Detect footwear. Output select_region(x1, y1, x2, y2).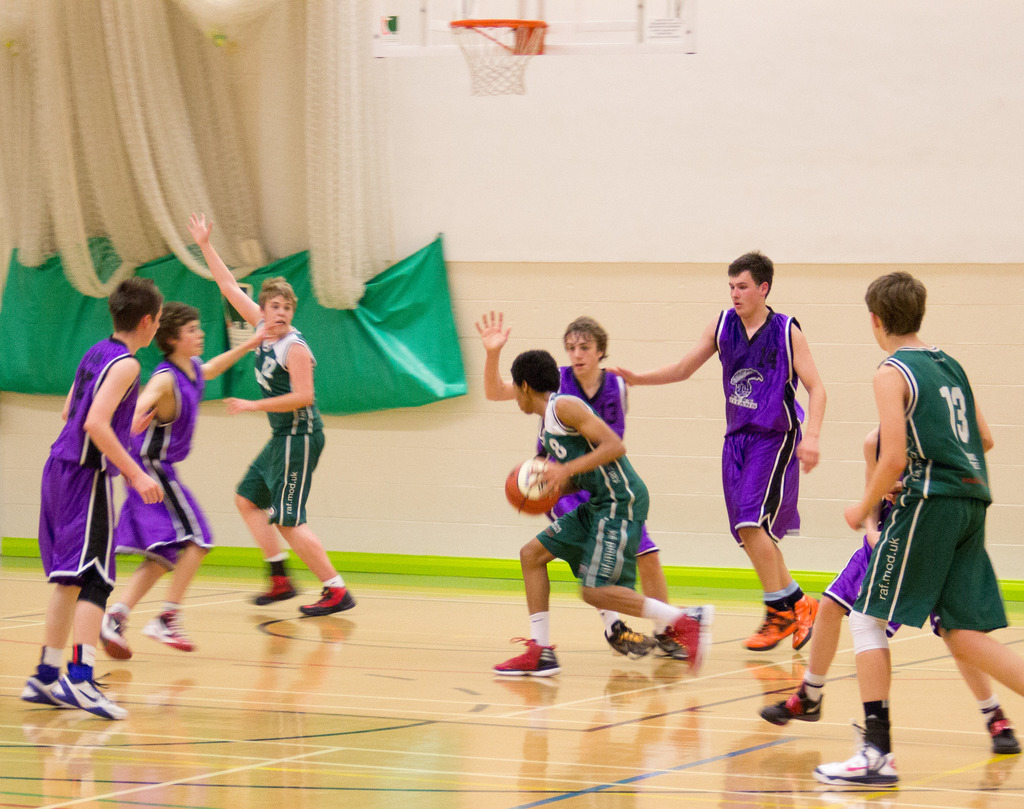
select_region(601, 628, 657, 655).
